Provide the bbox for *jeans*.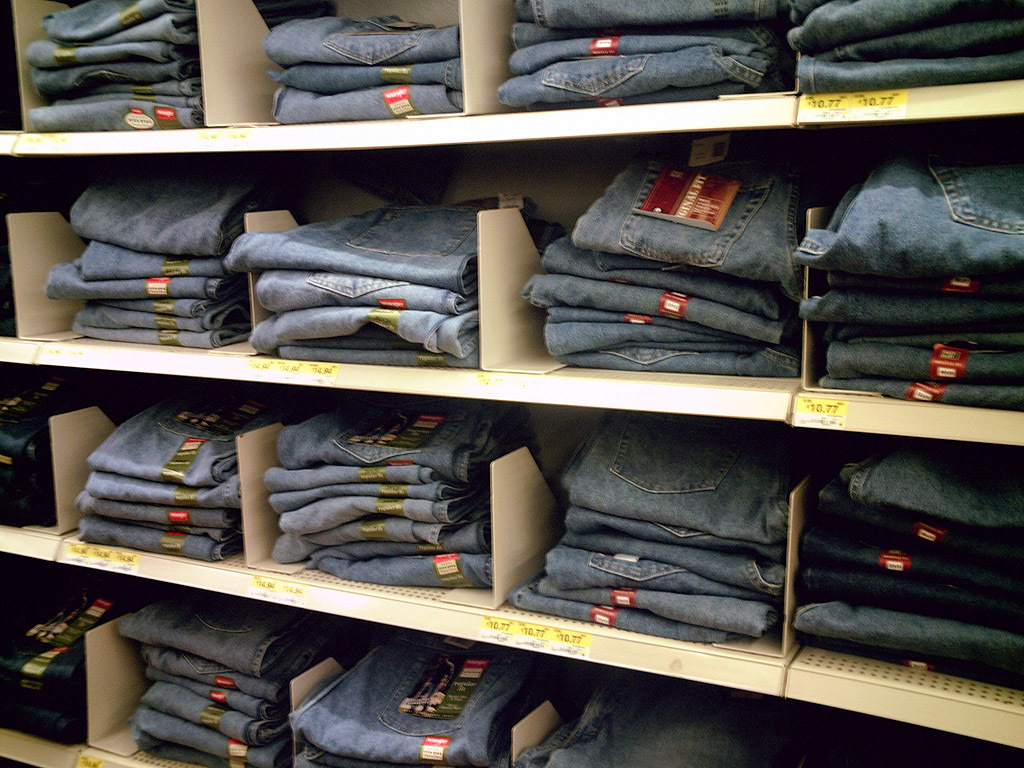
[left=146, top=677, right=296, bottom=743].
